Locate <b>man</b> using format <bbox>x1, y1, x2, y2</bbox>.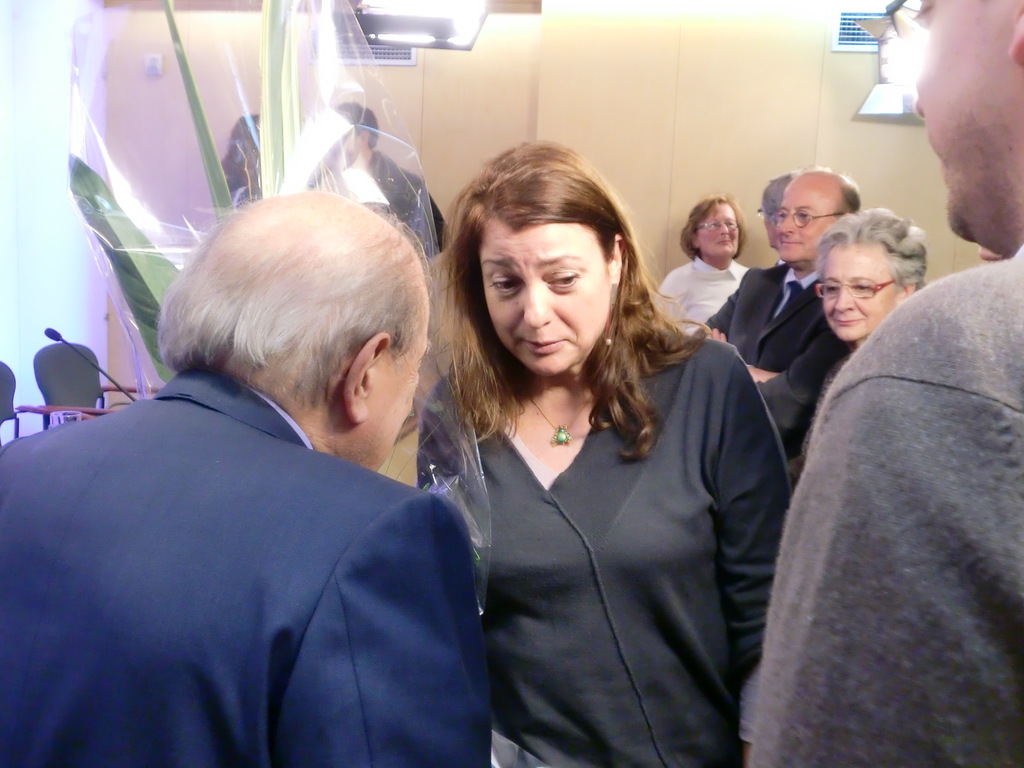
<bbox>0, 184, 501, 767</bbox>.
